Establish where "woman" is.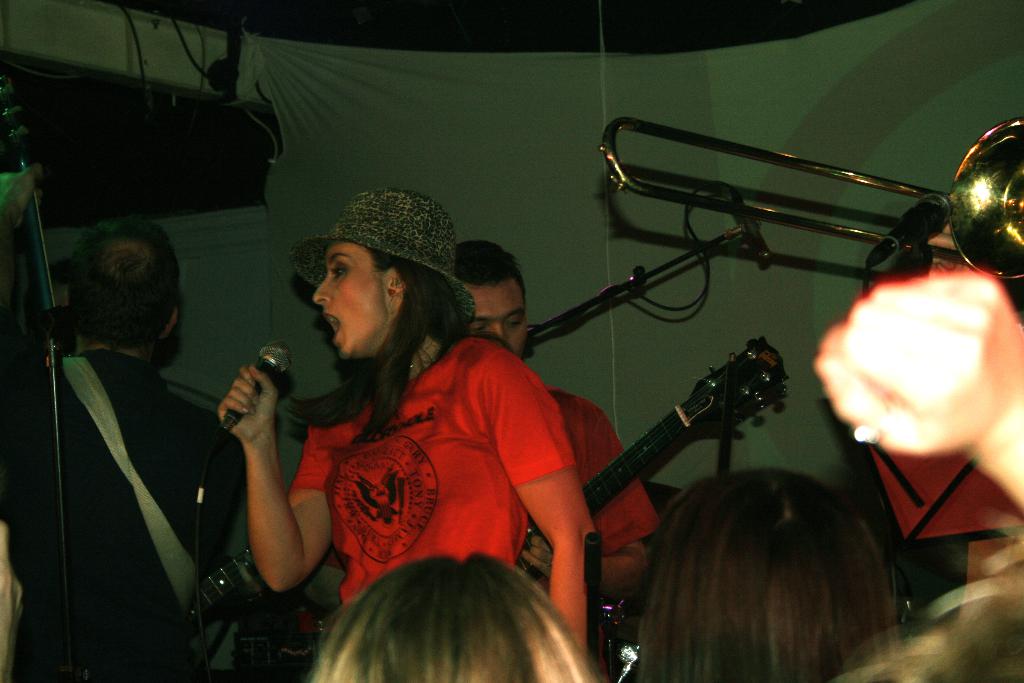
Established at BBox(305, 554, 628, 682).
